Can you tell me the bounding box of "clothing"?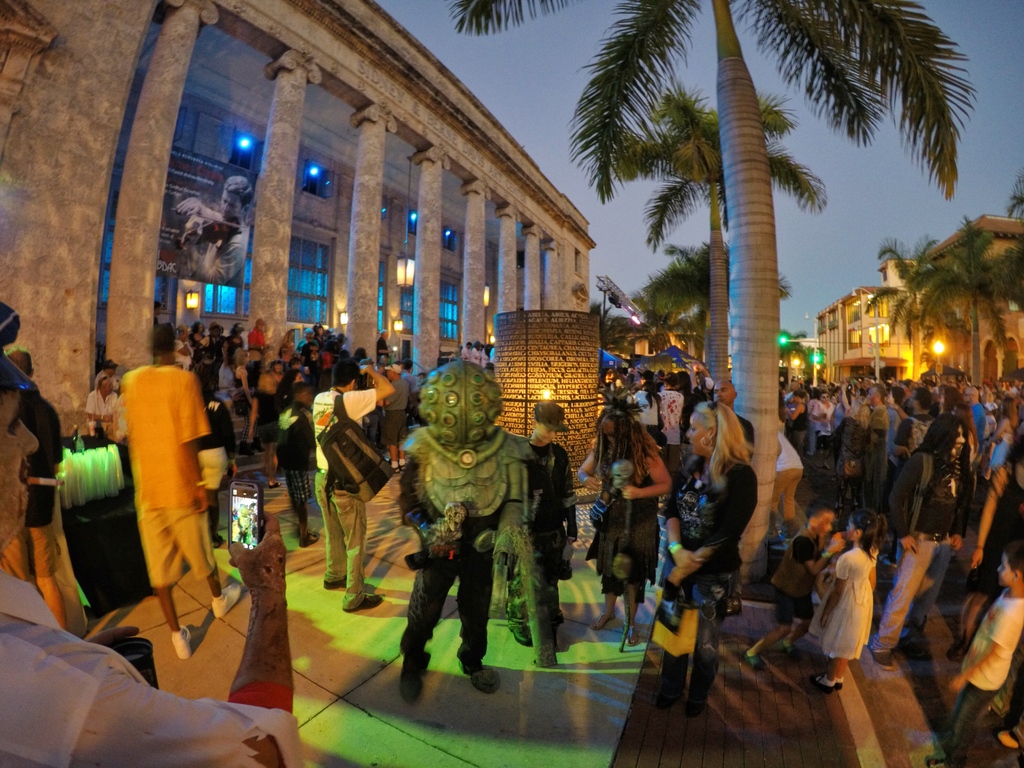
527,445,561,627.
